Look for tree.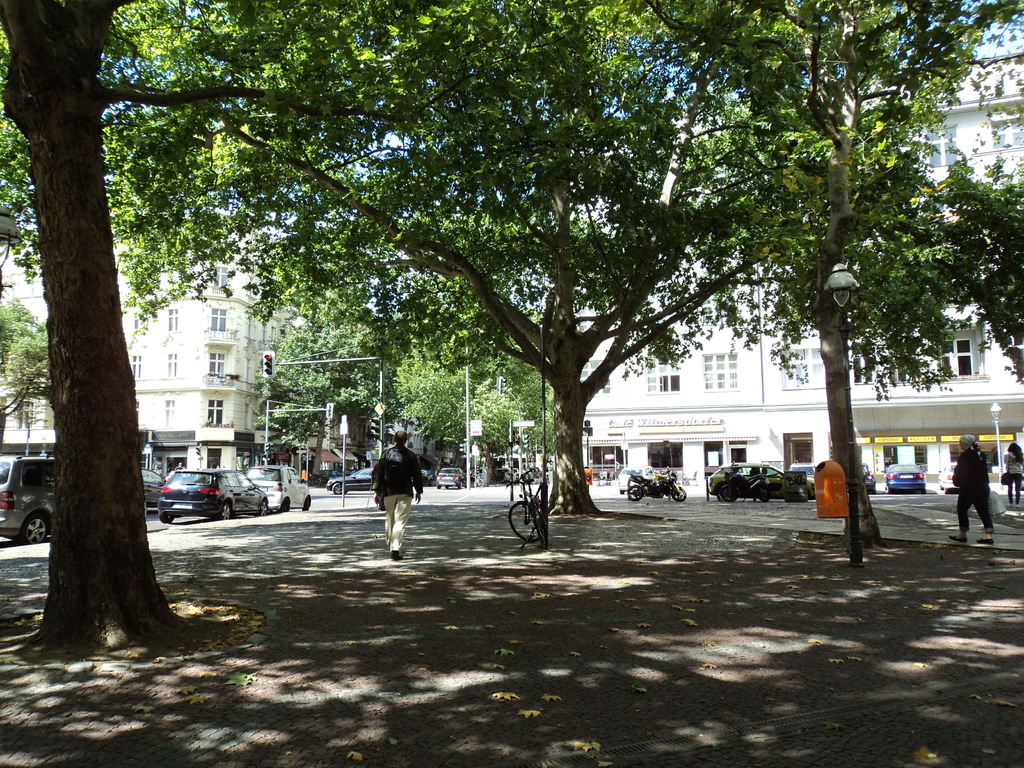
Found: (left=0, top=121, right=43, bottom=285).
